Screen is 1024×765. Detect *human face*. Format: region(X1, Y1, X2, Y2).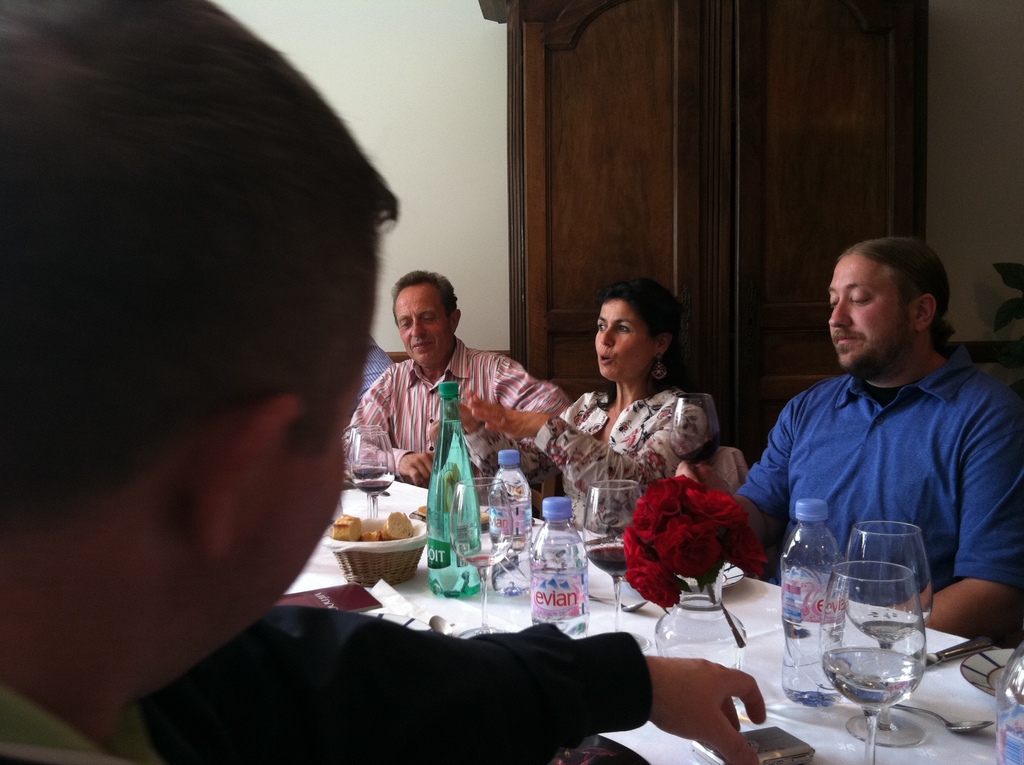
region(395, 286, 449, 364).
